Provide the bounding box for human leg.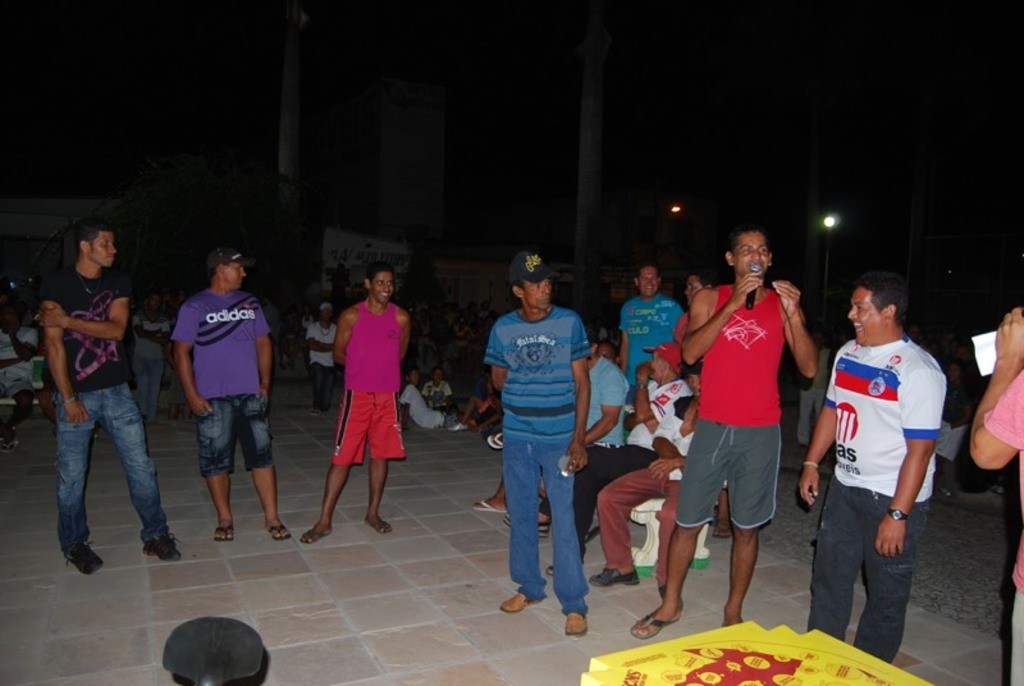
left=367, top=378, right=404, bottom=535.
